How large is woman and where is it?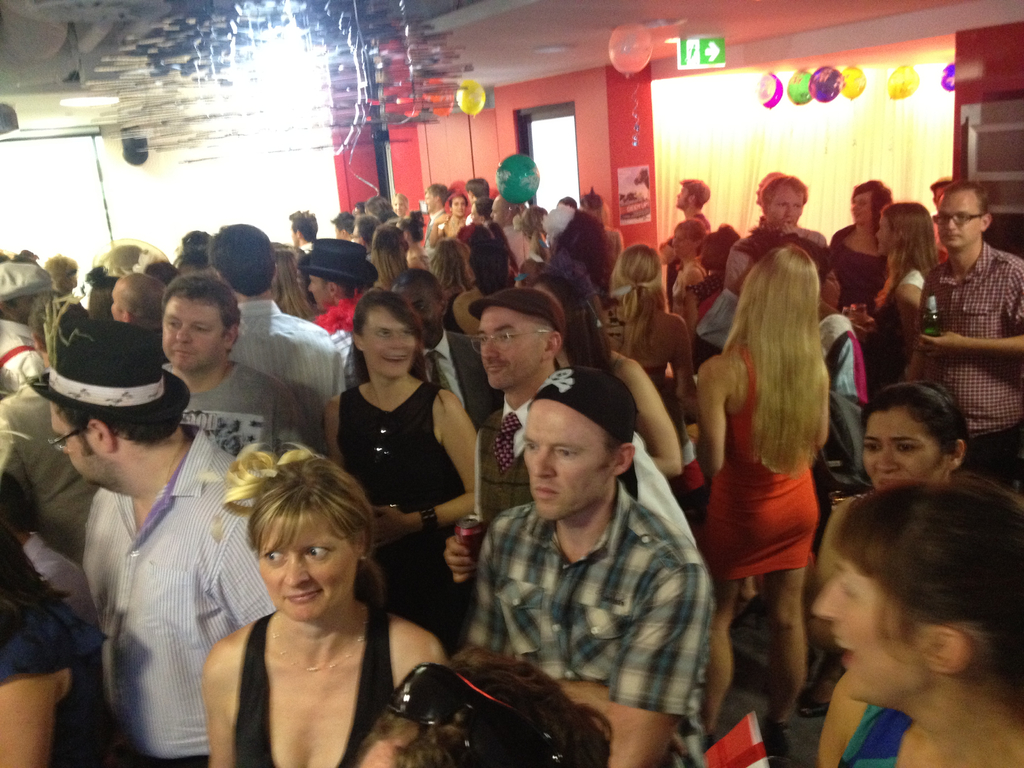
Bounding box: x1=526 y1=268 x2=681 y2=478.
